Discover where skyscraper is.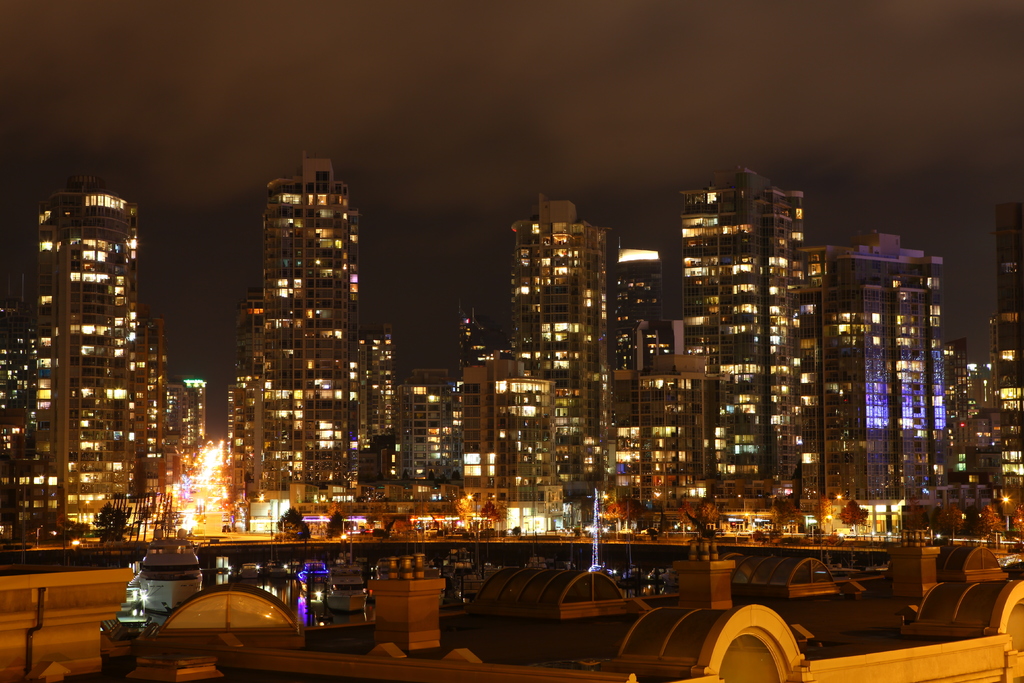
Discovered at Rect(684, 169, 806, 527).
